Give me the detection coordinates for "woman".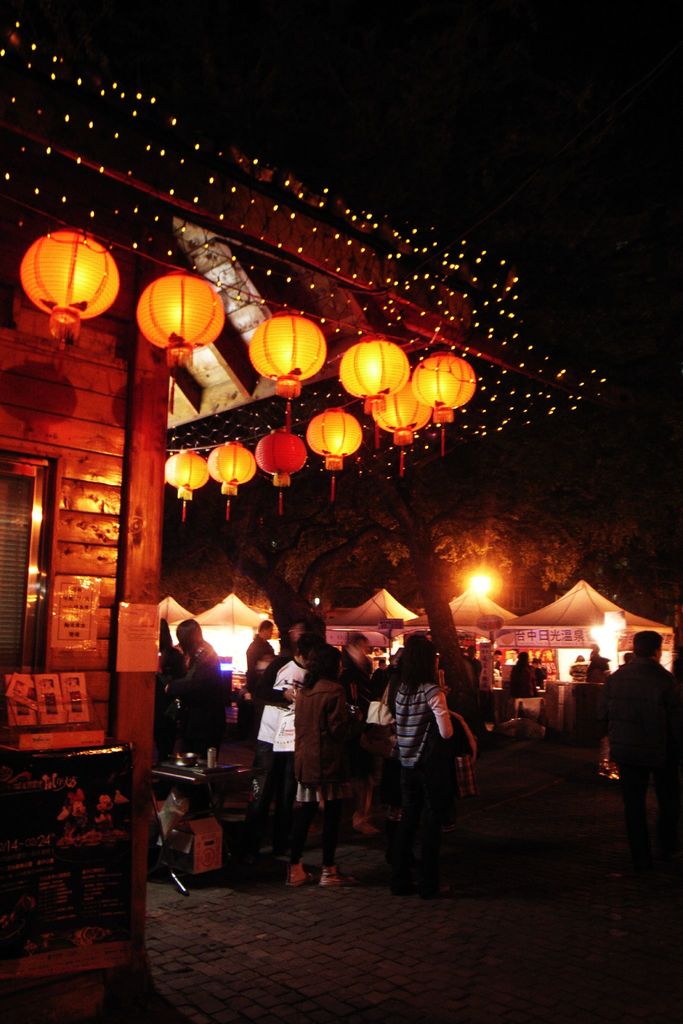
detection(161, 618, 218, 758).
